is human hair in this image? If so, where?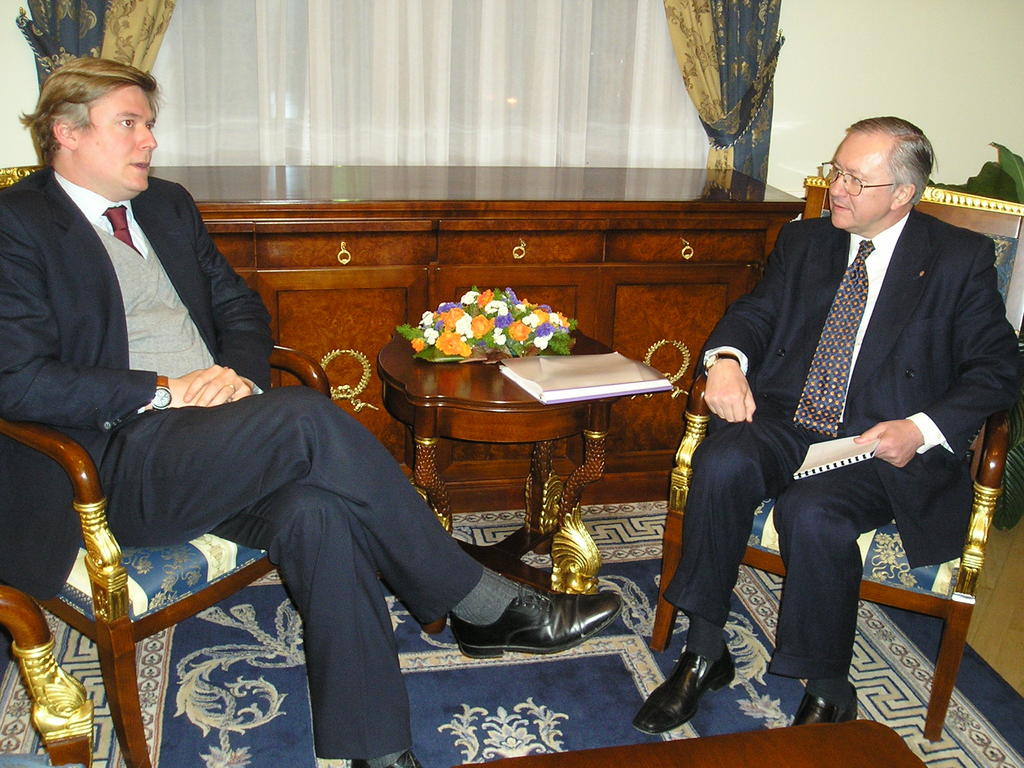
Yes, at locate(844, 114, 936, 214).
